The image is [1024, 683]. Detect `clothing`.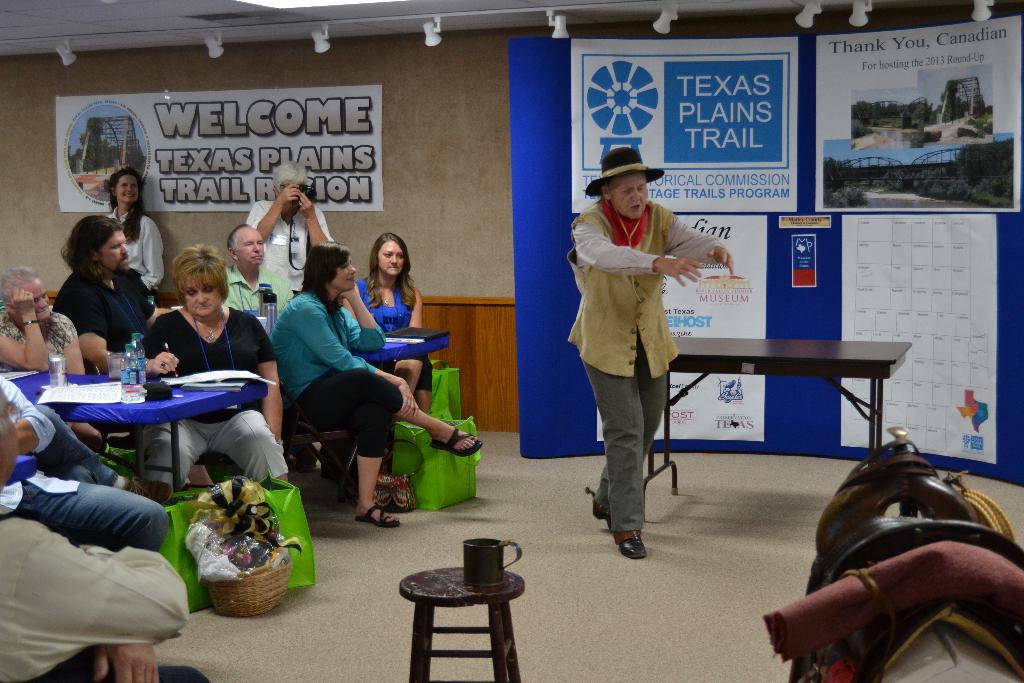
Detection: 0 369 172 559.
